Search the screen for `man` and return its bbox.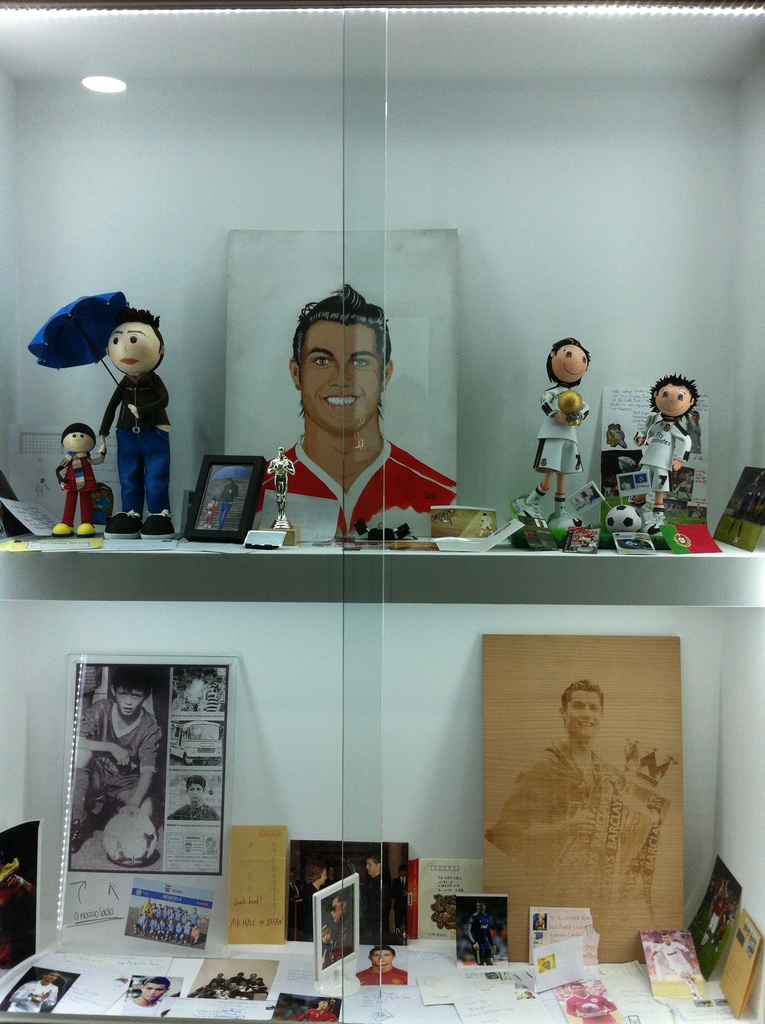
Found: {"x1": 495, "y1": 679, "x2": 665, "y2": 936}.
